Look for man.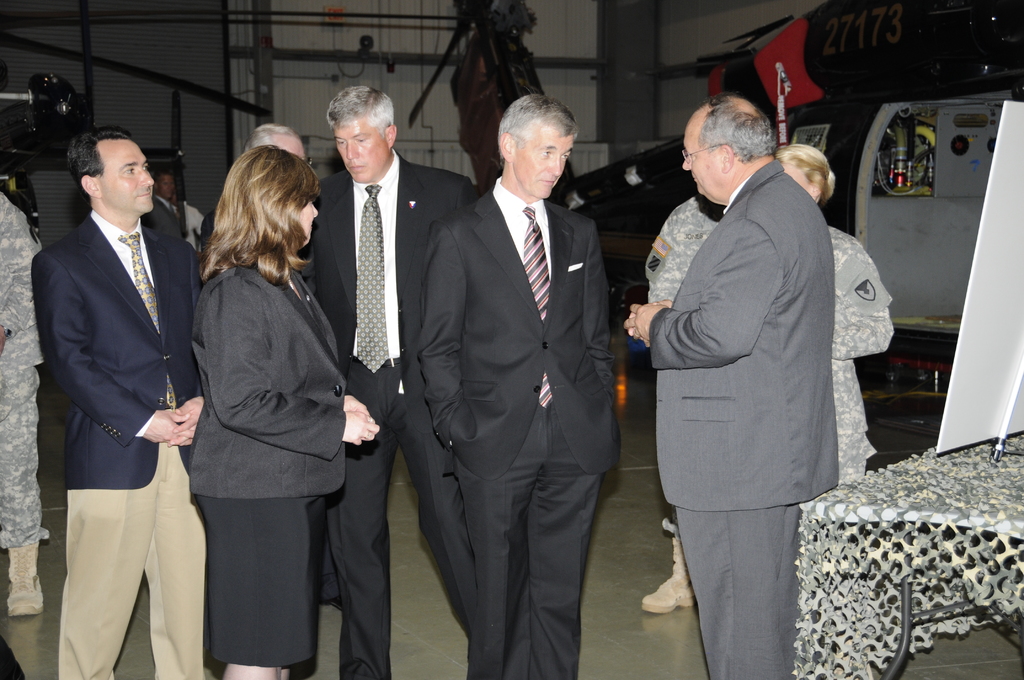
Found: x1=243, y1=128, x2=314, y2=166.
